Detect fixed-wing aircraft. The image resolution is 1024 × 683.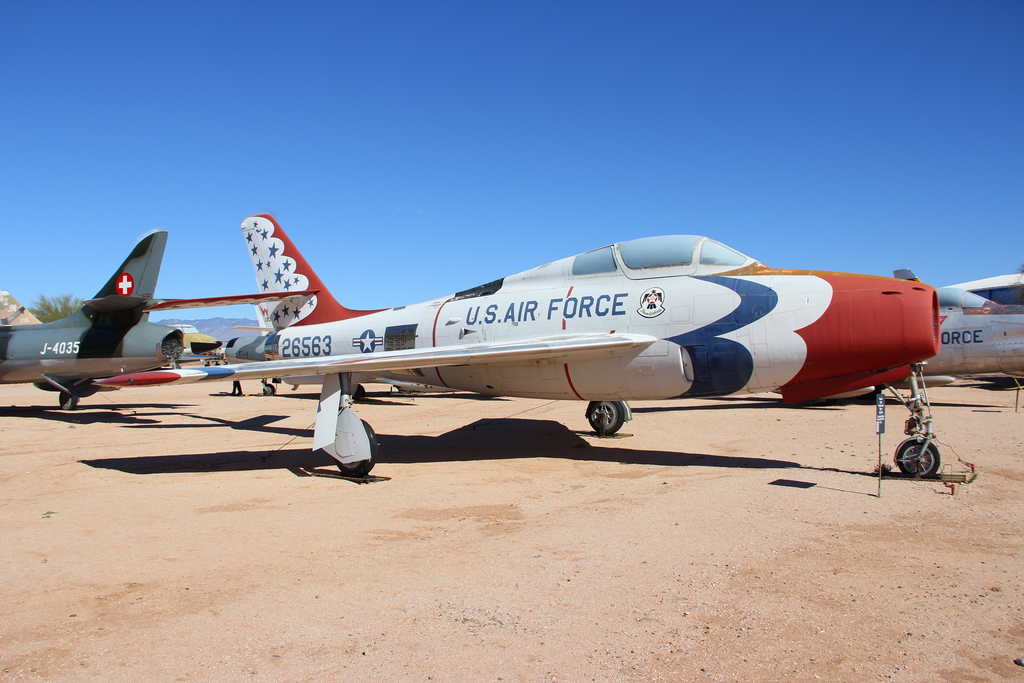
region(2, 230, 223, 404).
